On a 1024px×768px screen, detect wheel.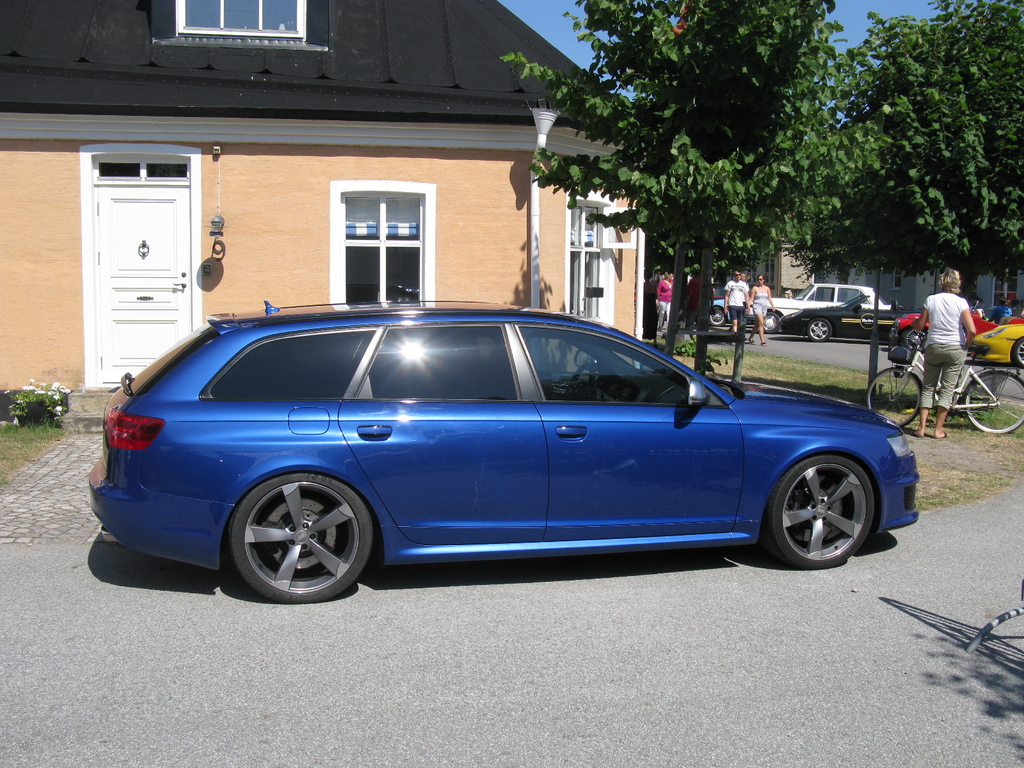
[1017, 346, 1023, 364].
